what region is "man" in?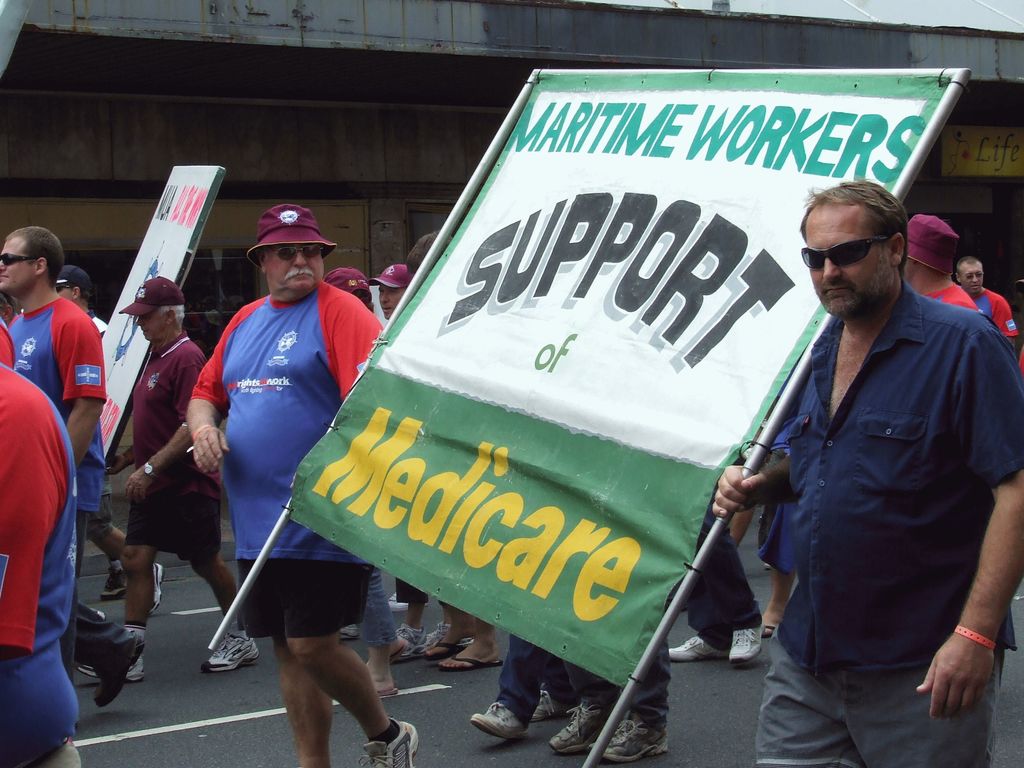
region(104, 278, 259, 675).
